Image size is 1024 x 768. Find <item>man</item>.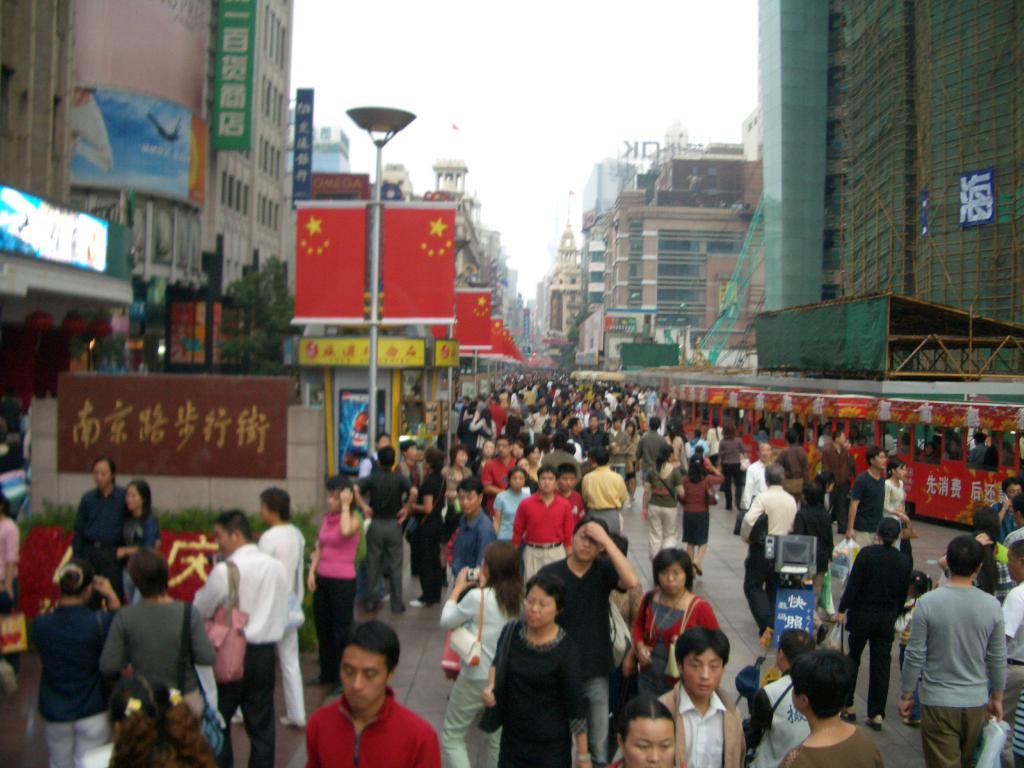
70,459,141,605.
